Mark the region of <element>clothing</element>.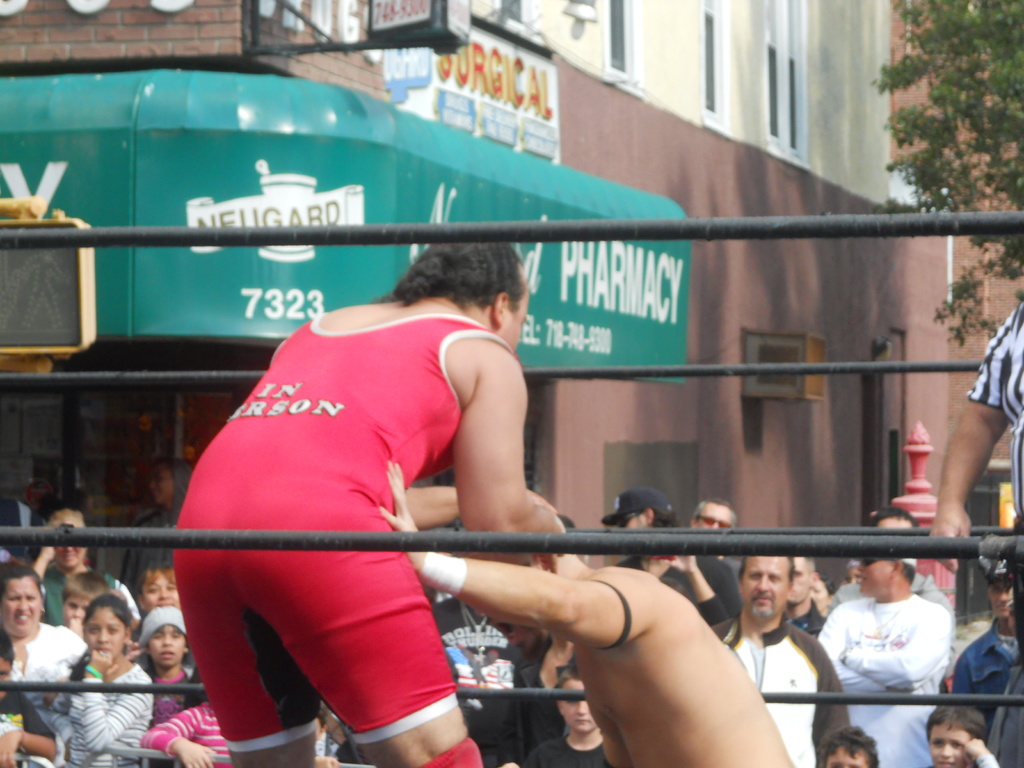
Region: [120,511,173,609].
